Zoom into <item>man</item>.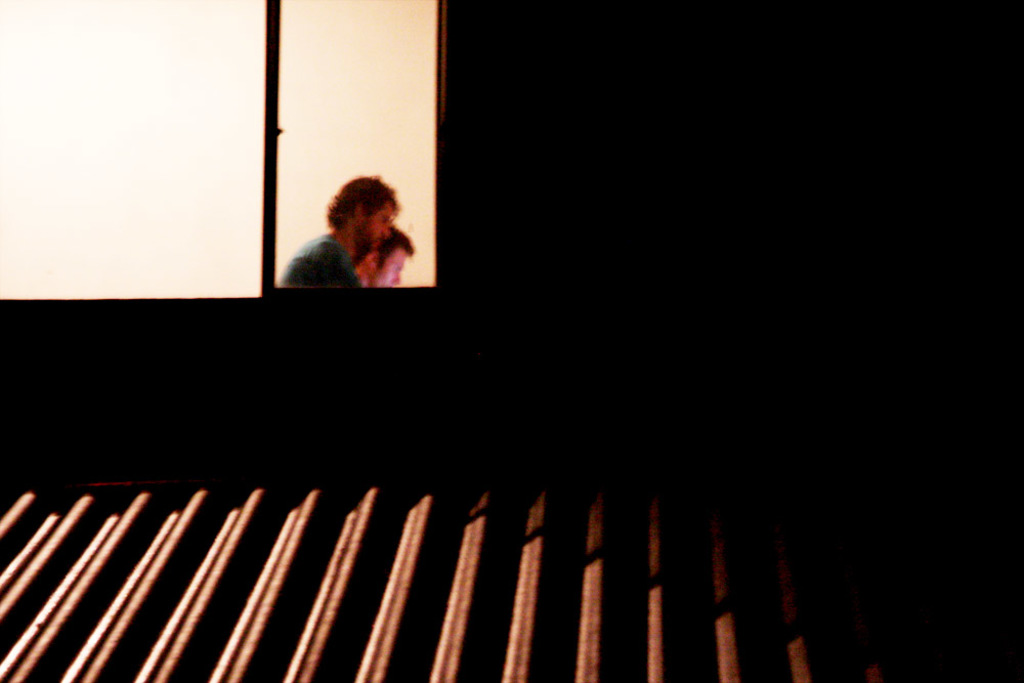
Zoom target: box(273, 170, 389, 298).
